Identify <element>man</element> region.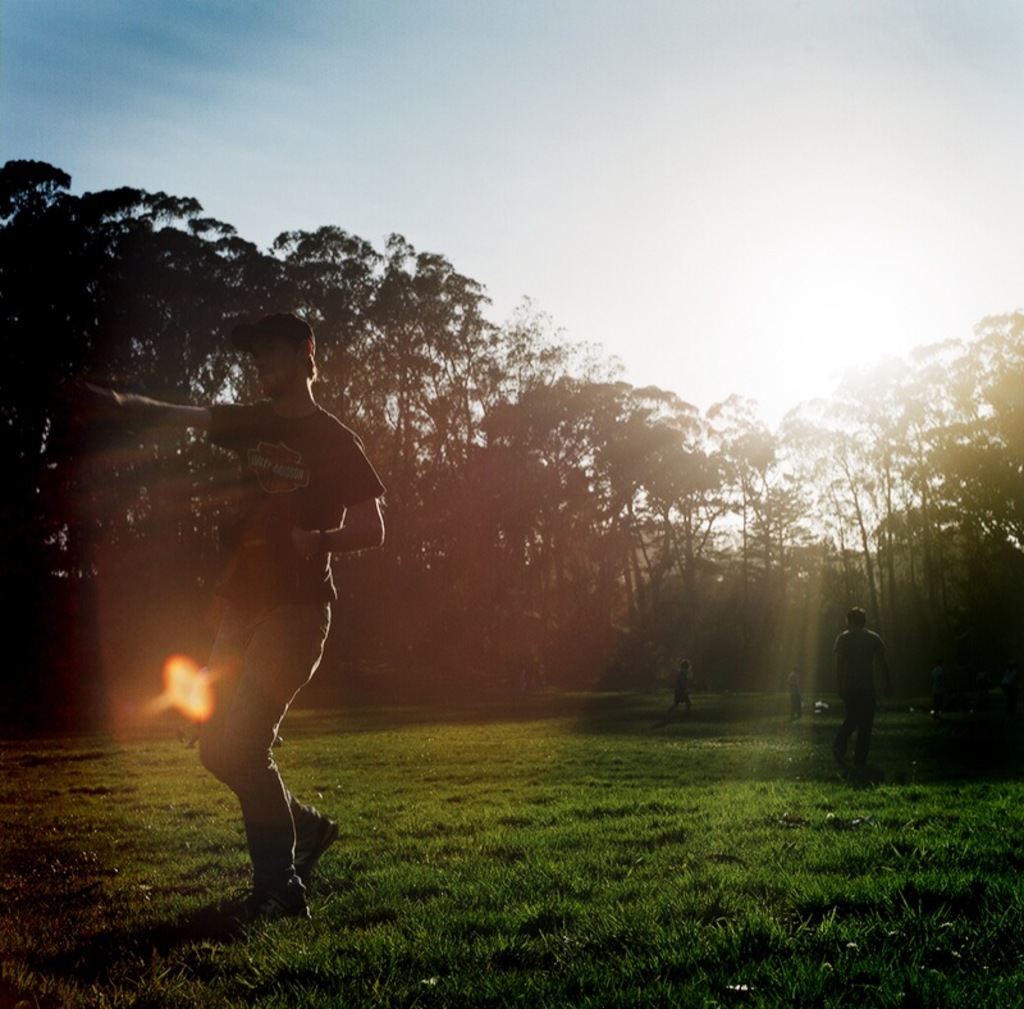
Region: {"left": 84, "top": 318, "right": 392, "bottom": 922}.
